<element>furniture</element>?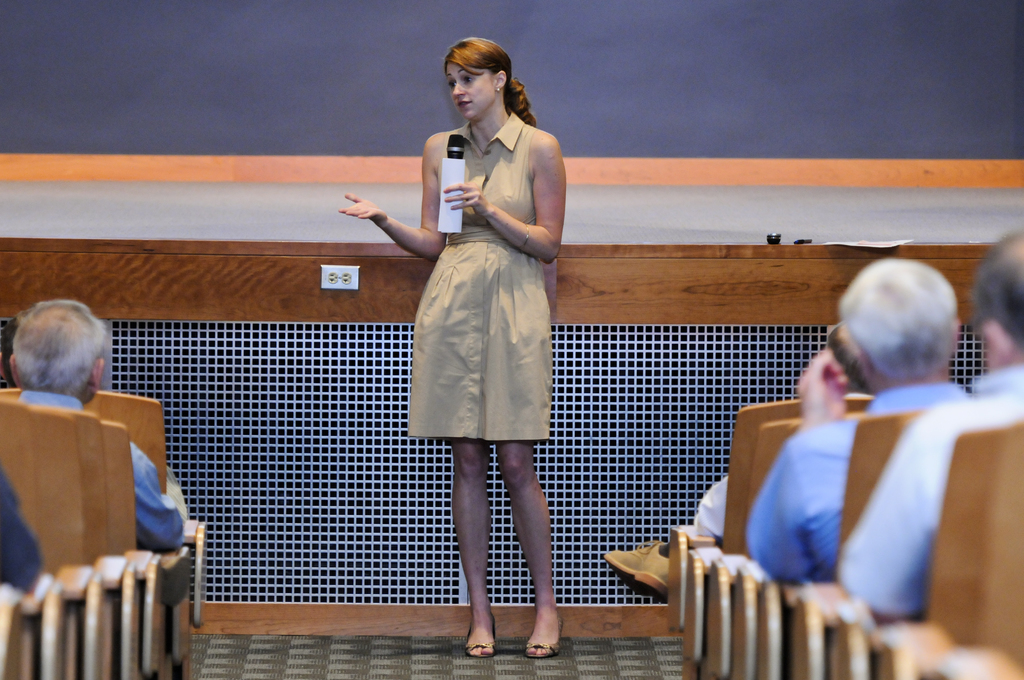
box(705, 409, 863, 679)
